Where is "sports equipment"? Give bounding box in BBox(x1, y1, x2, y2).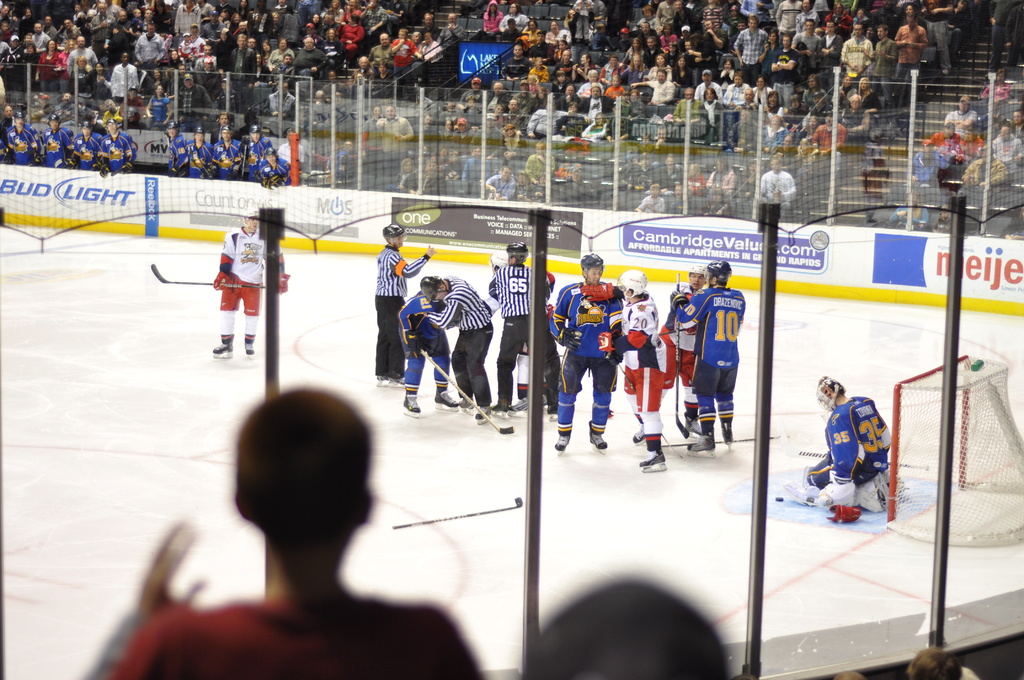
BBox(578, 250, 605, 287).
